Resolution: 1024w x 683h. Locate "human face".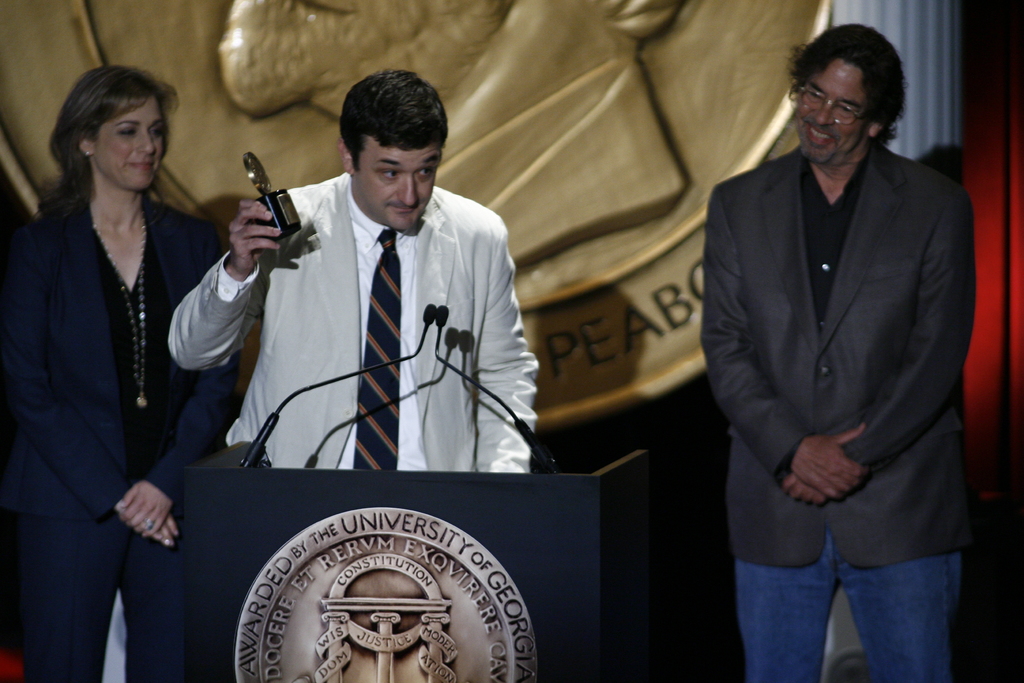
box=[794, 51, 864, 163].
